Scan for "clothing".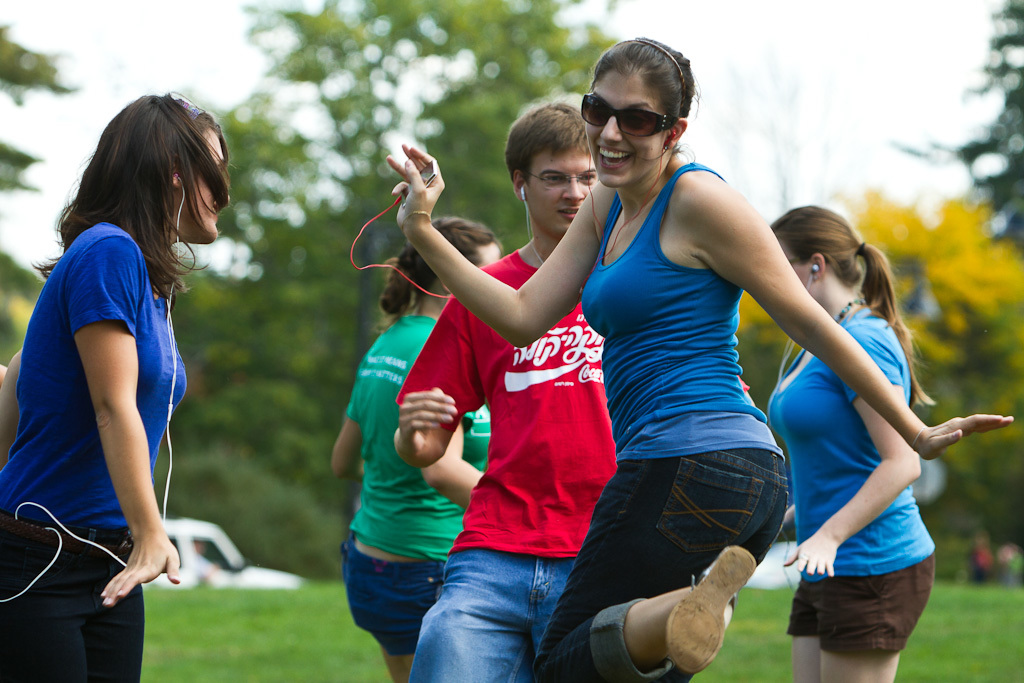
Scan result: x1=390 y1=245 x2=748 y2=682.
